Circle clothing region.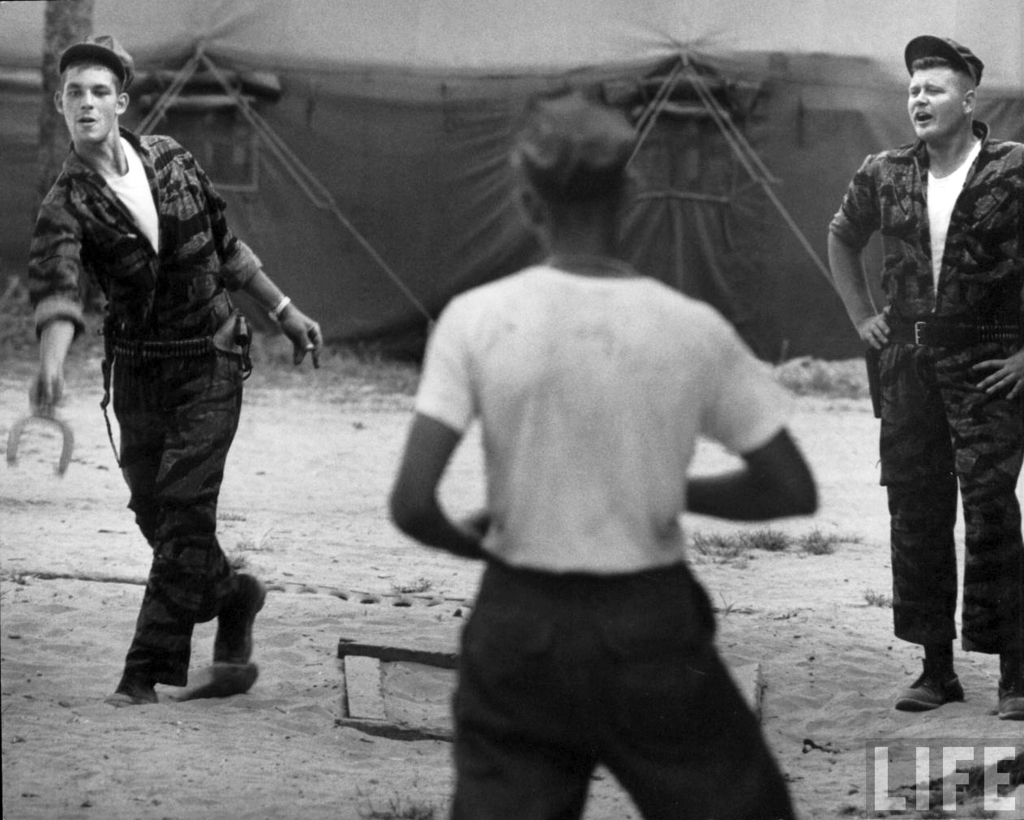
Region: box(825, 123, 1023, 656).
